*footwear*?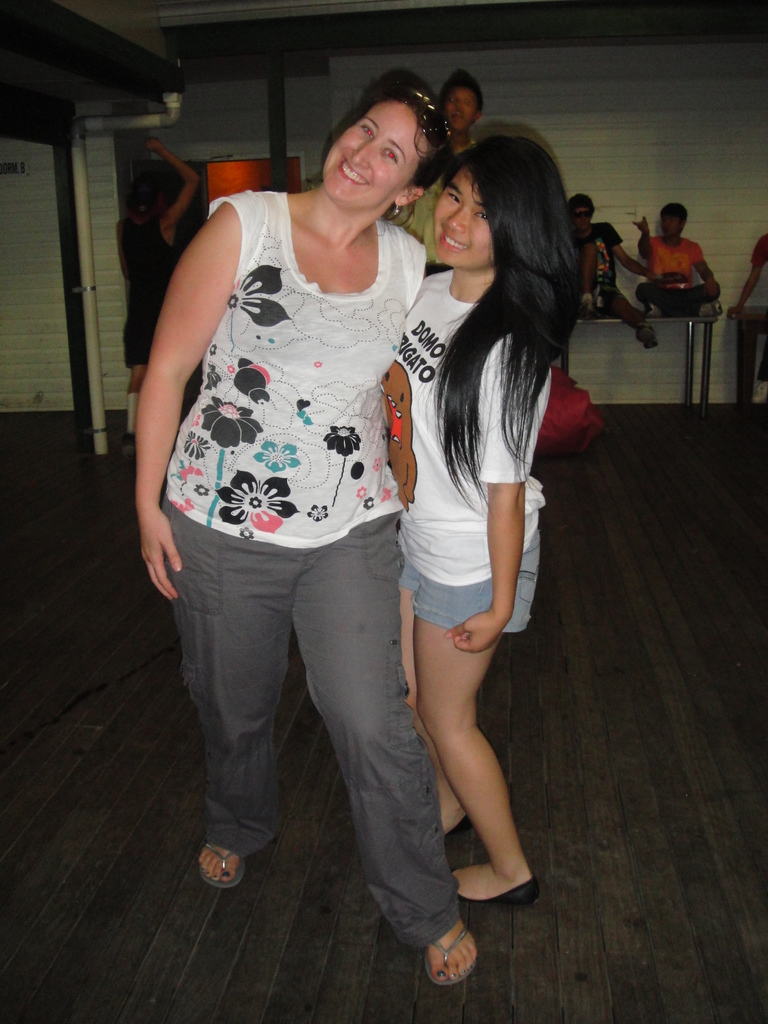
box=[202, 839, 244, 890]
